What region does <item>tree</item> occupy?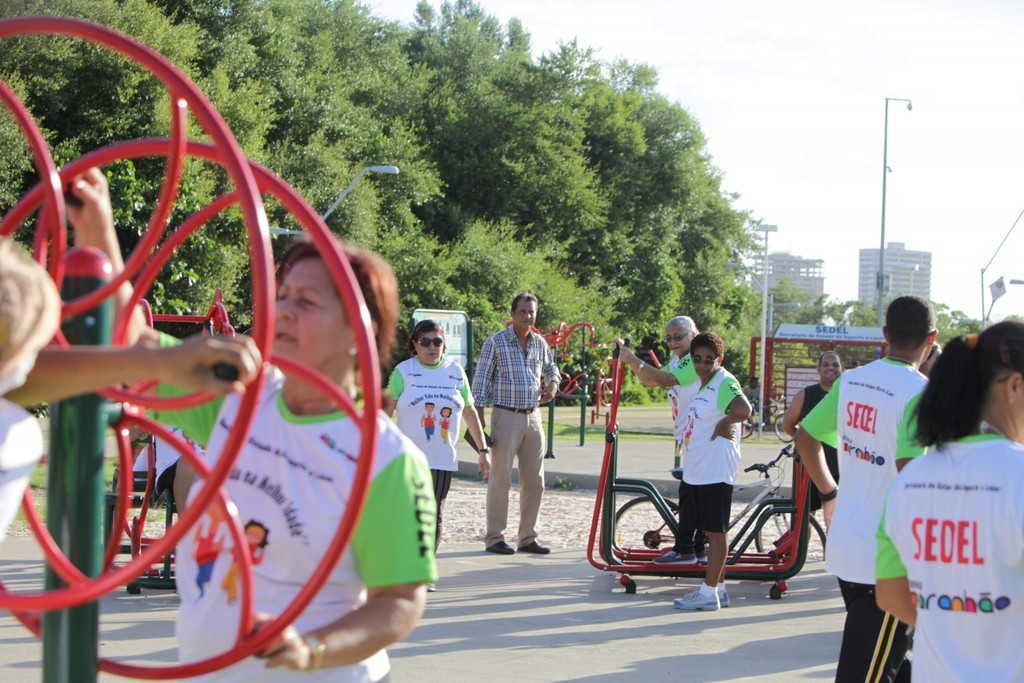
x1=557 y1=49 x2=773 y2=374.
